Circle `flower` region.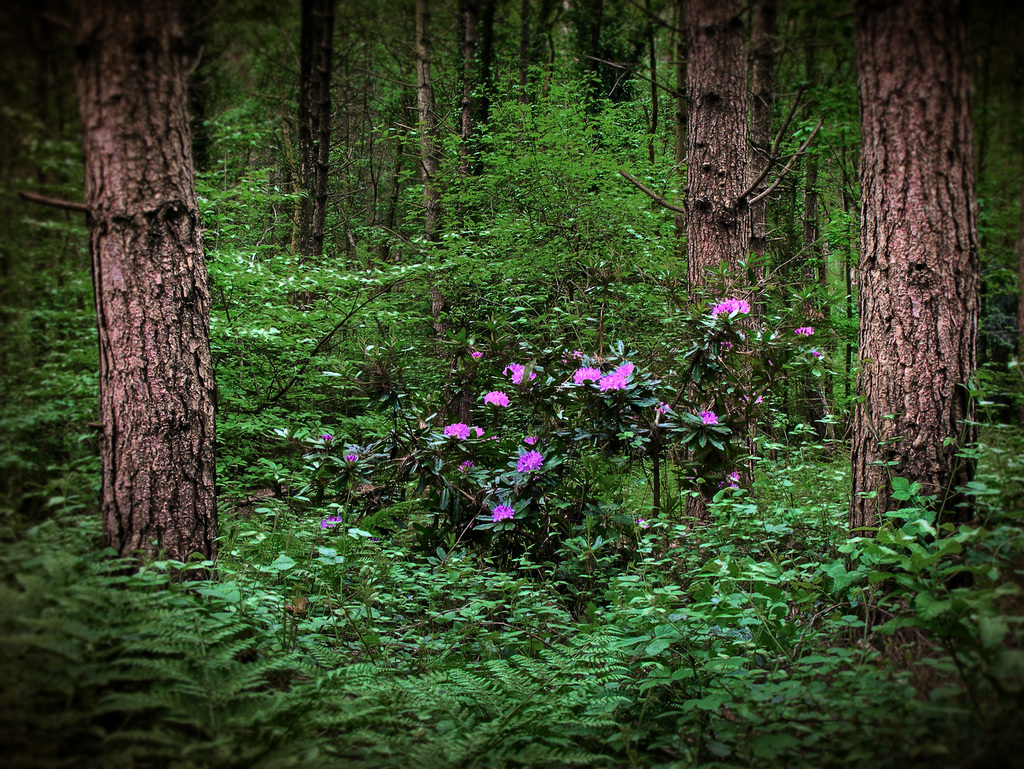
Region: detection(323, 432, 332, 446).
